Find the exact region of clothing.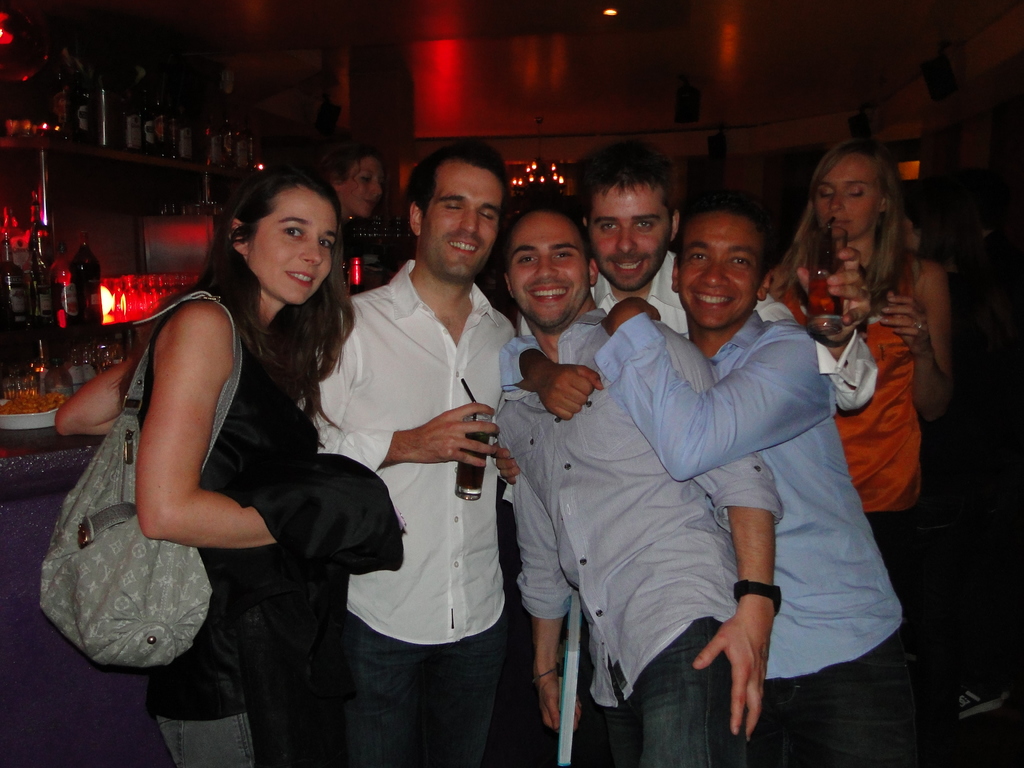
Exact region: {"left": 122, "top": 244, "right": 928, "bottom": 760}.
